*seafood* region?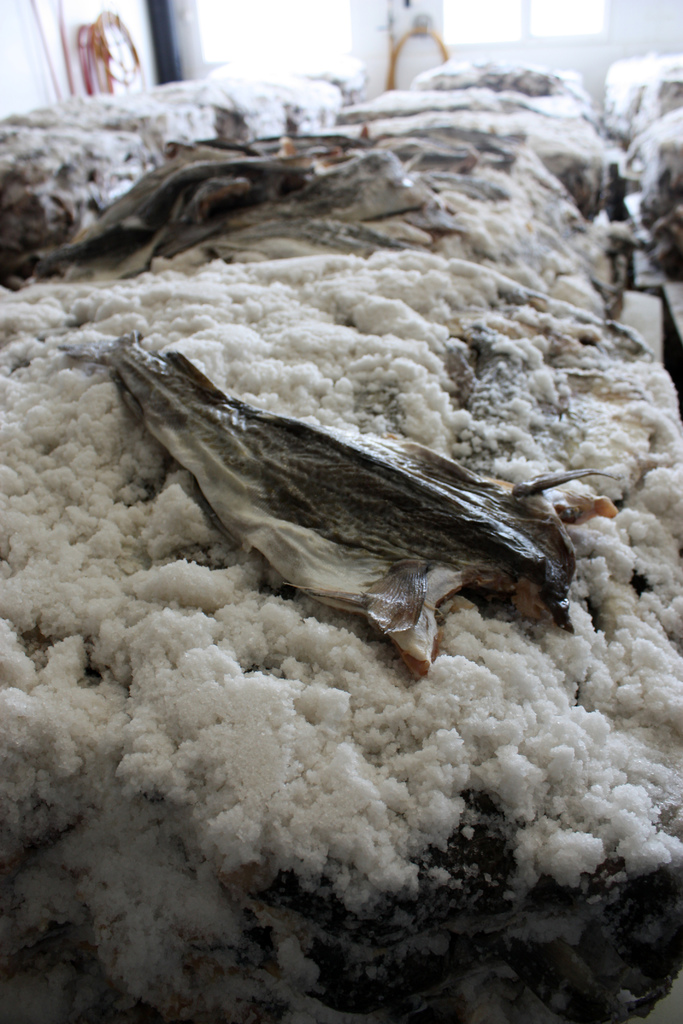
bbox=[10, 120, 498, 281]
